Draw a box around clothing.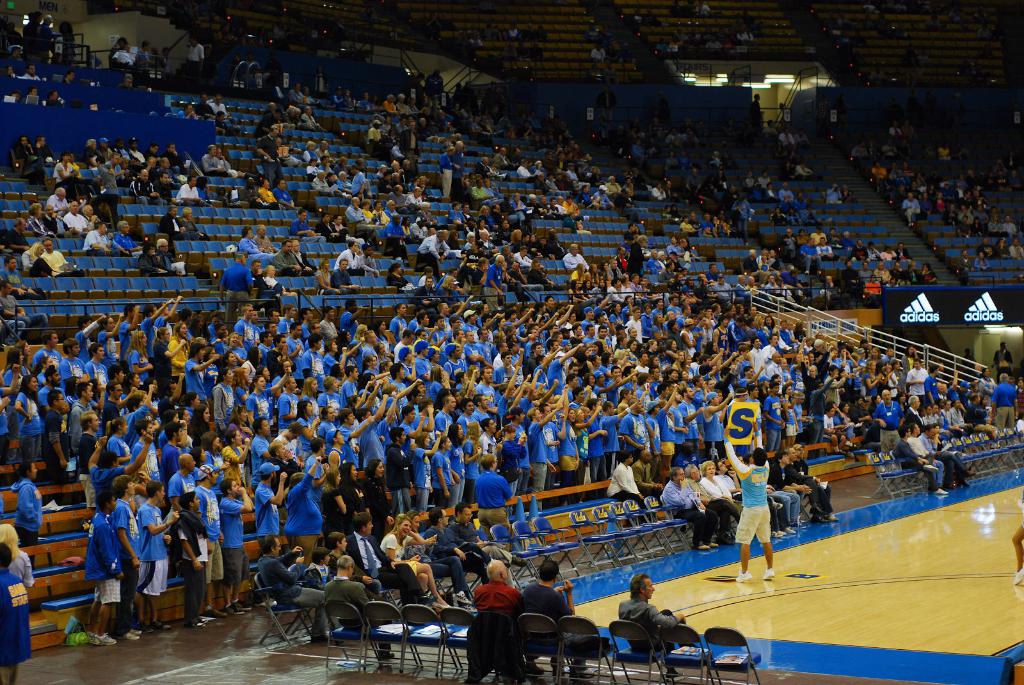
721/431/778/545.
